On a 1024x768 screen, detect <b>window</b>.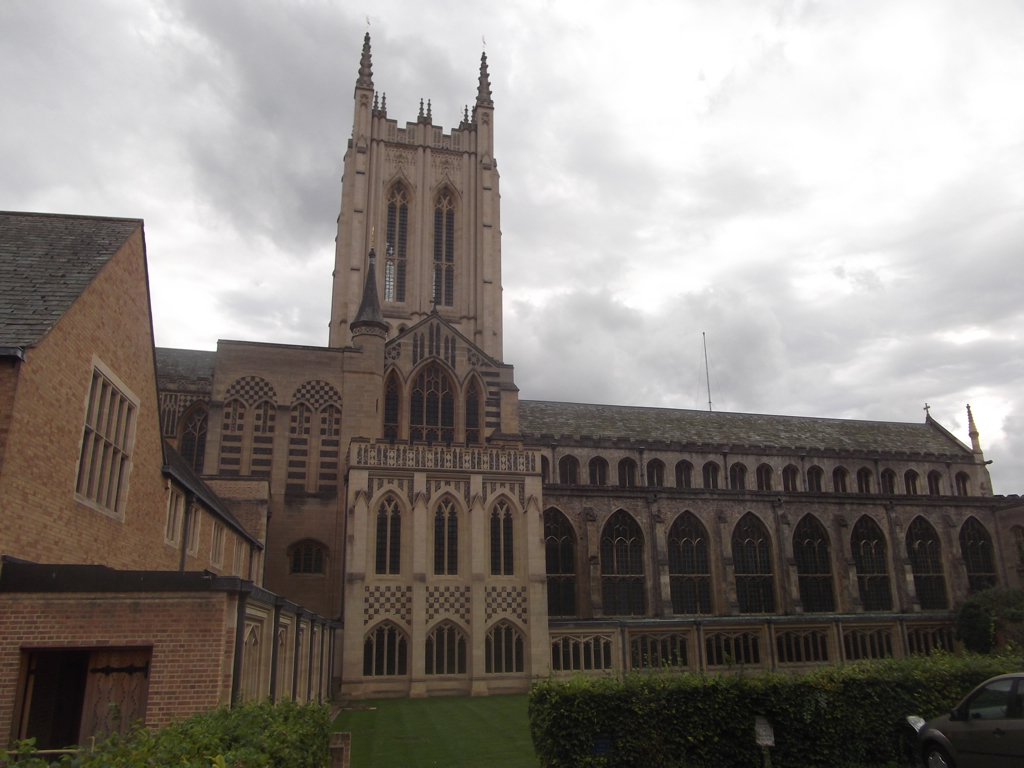
<box>672,458,688,494</box>.
